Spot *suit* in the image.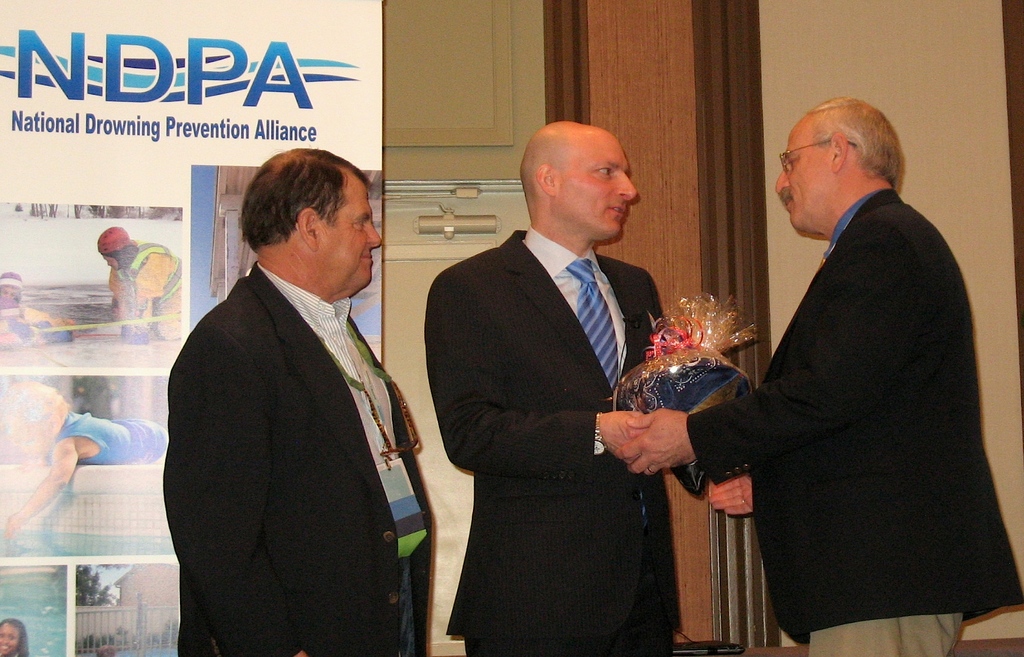
*suit* found at region(156, 260, 426, 656).
